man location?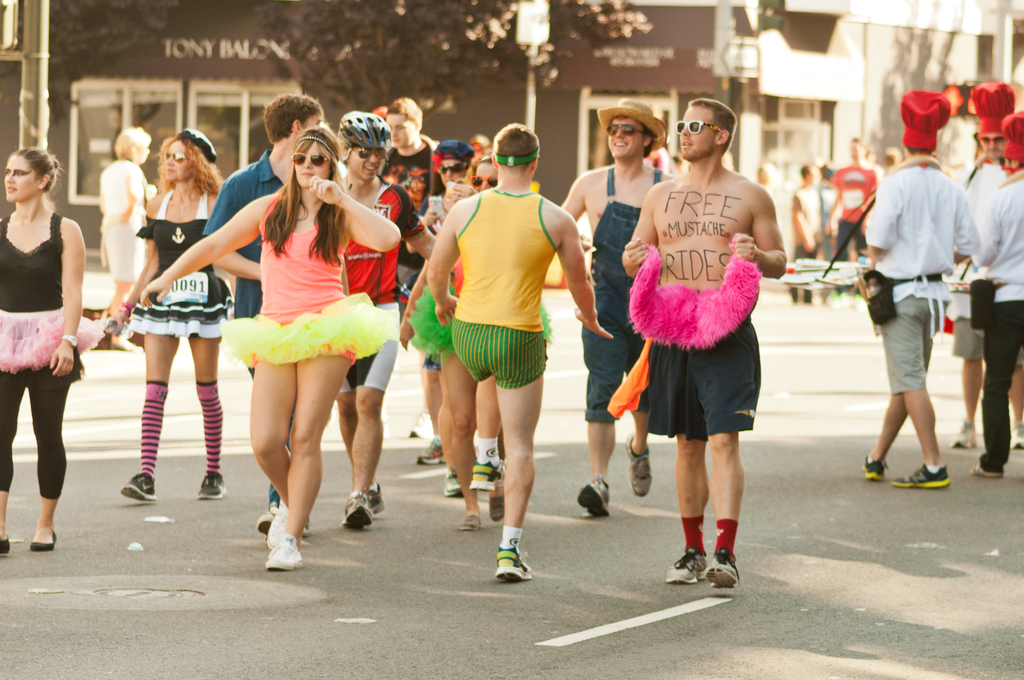
963:119:1023:483
